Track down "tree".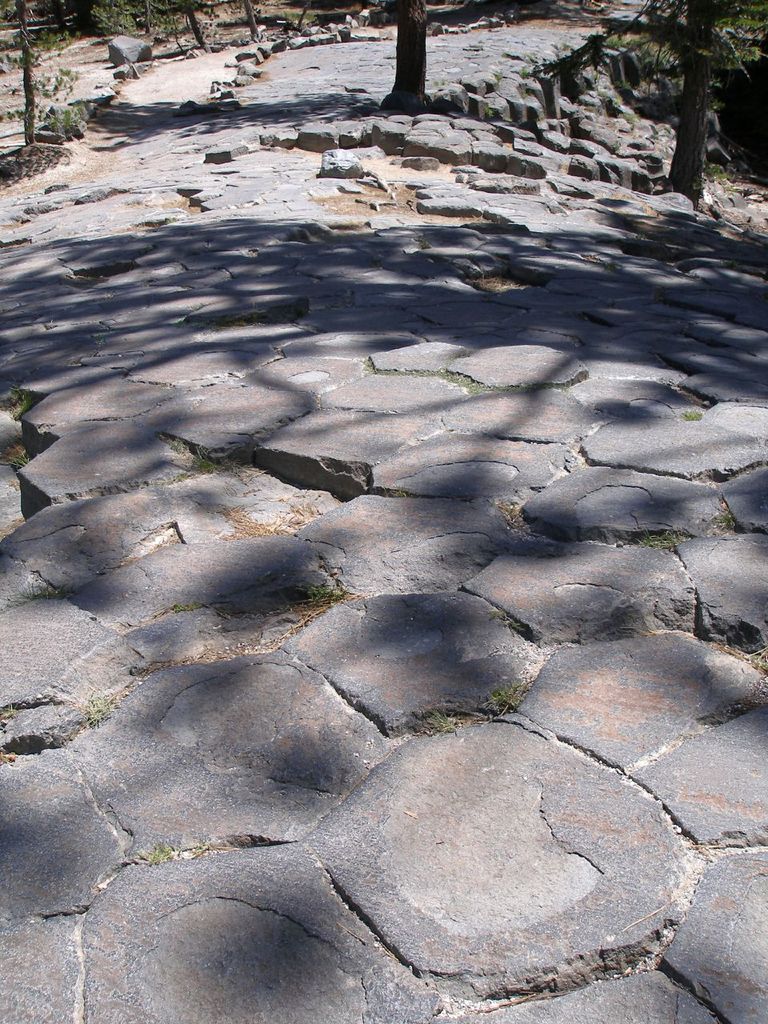
Tracked to 522, 0, 767, 211.
